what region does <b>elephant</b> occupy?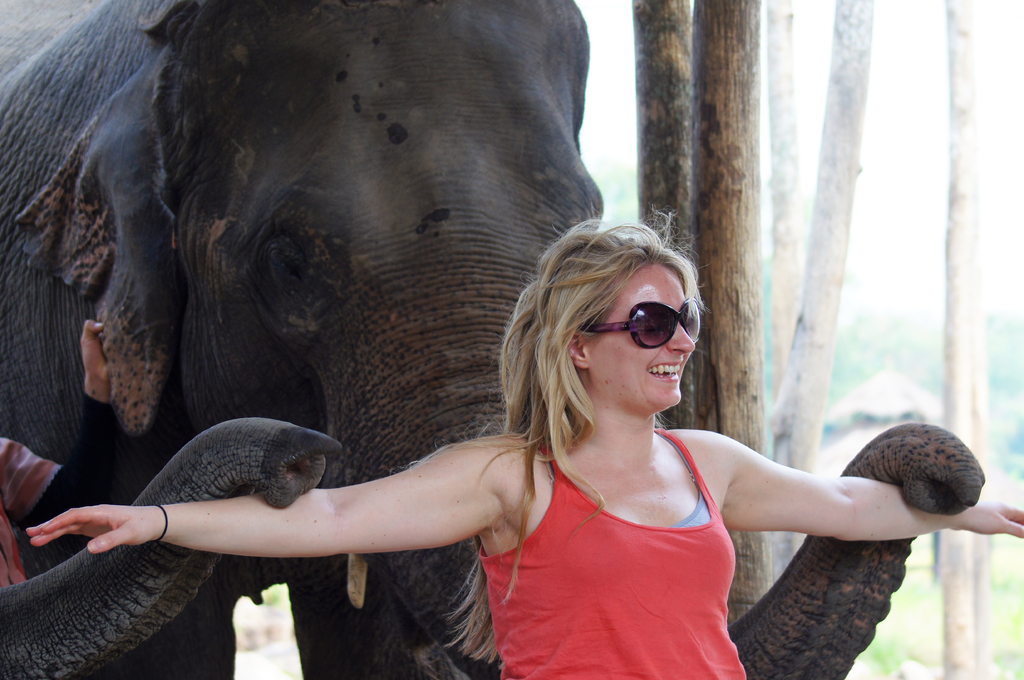
0,0,988,679.
